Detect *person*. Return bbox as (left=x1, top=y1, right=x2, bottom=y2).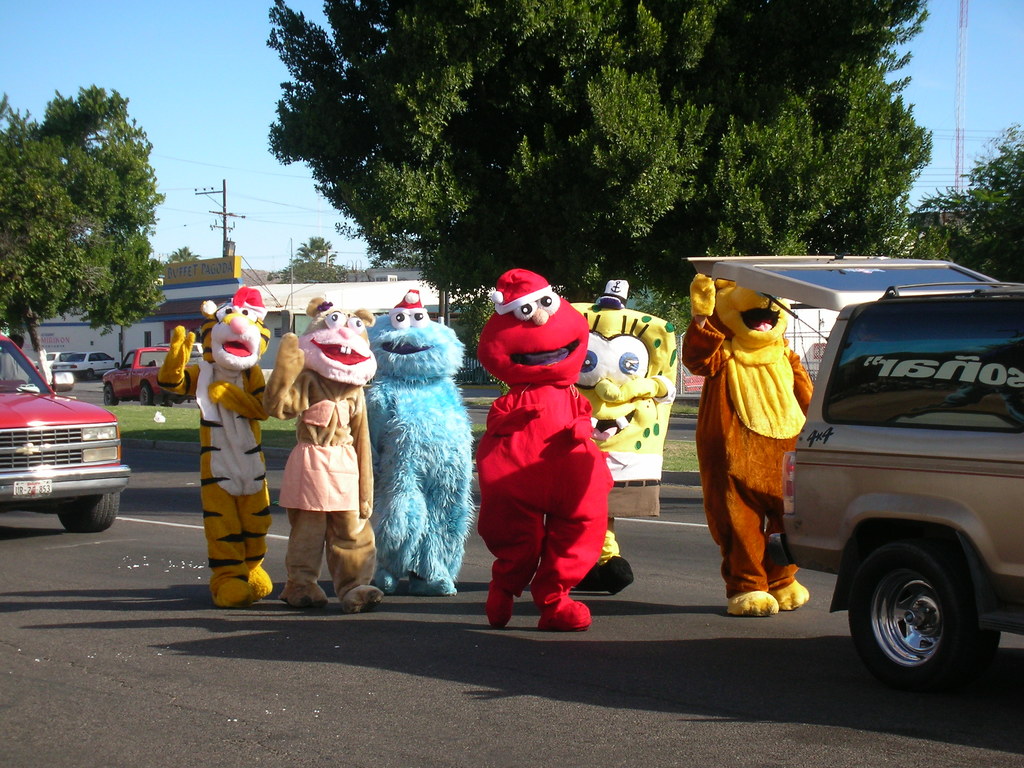
(left=468, top=266, right=620, bottom=634).
